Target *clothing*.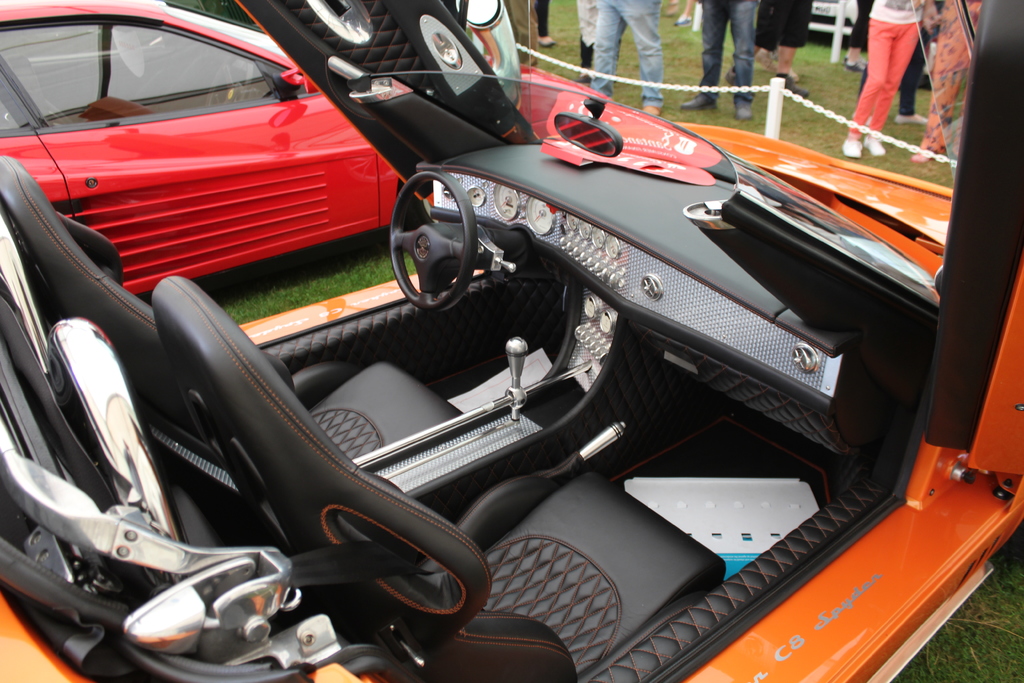
Target region: x1=919 y1=0 x2=983 y2=157.
